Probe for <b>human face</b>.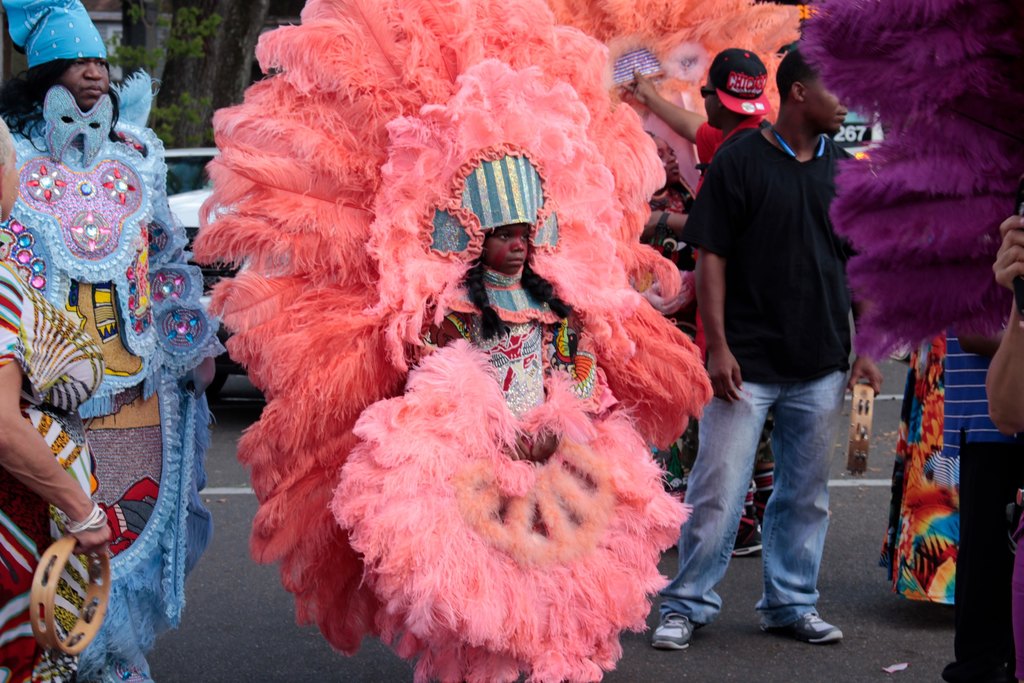
Probe result: bbox(808, 75, 854, 138).
